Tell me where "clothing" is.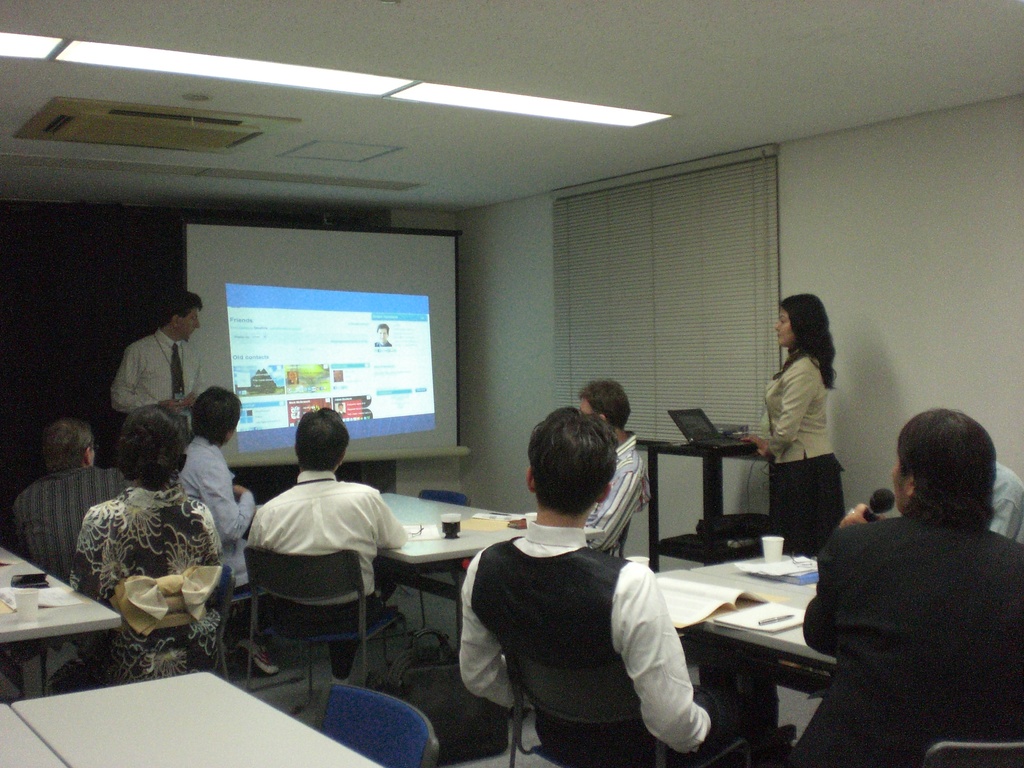
"clothing" is at bbox=(761, 347, 843, 548).
